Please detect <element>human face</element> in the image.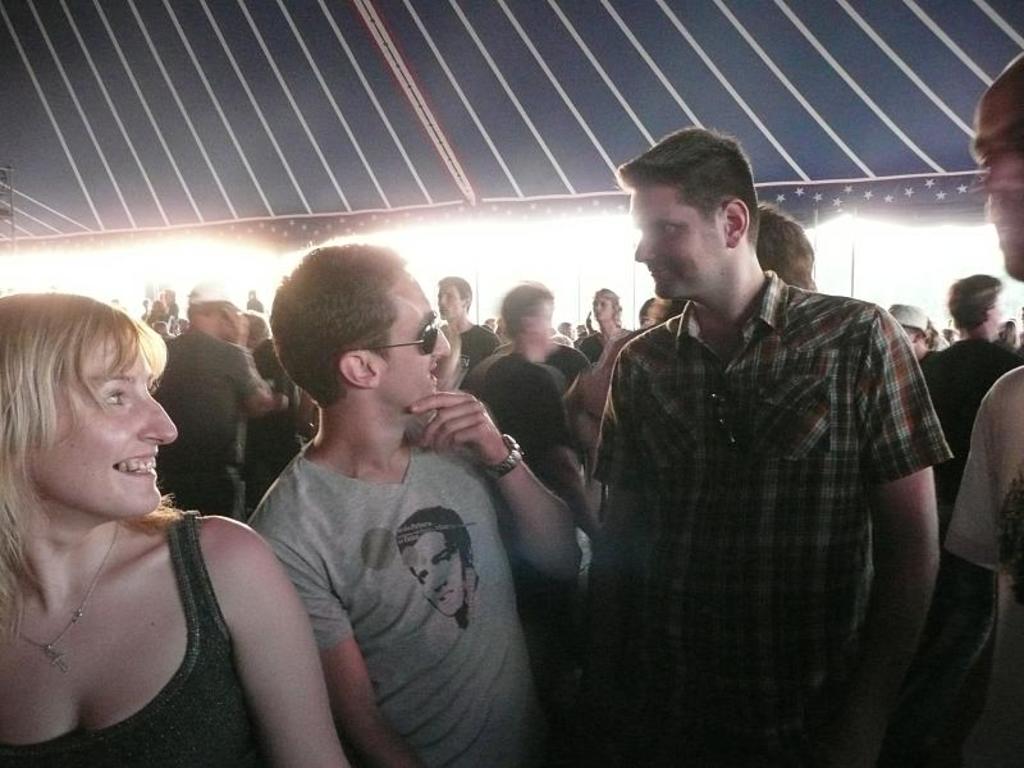
left=435, top=283, right=462, bottom=317.
